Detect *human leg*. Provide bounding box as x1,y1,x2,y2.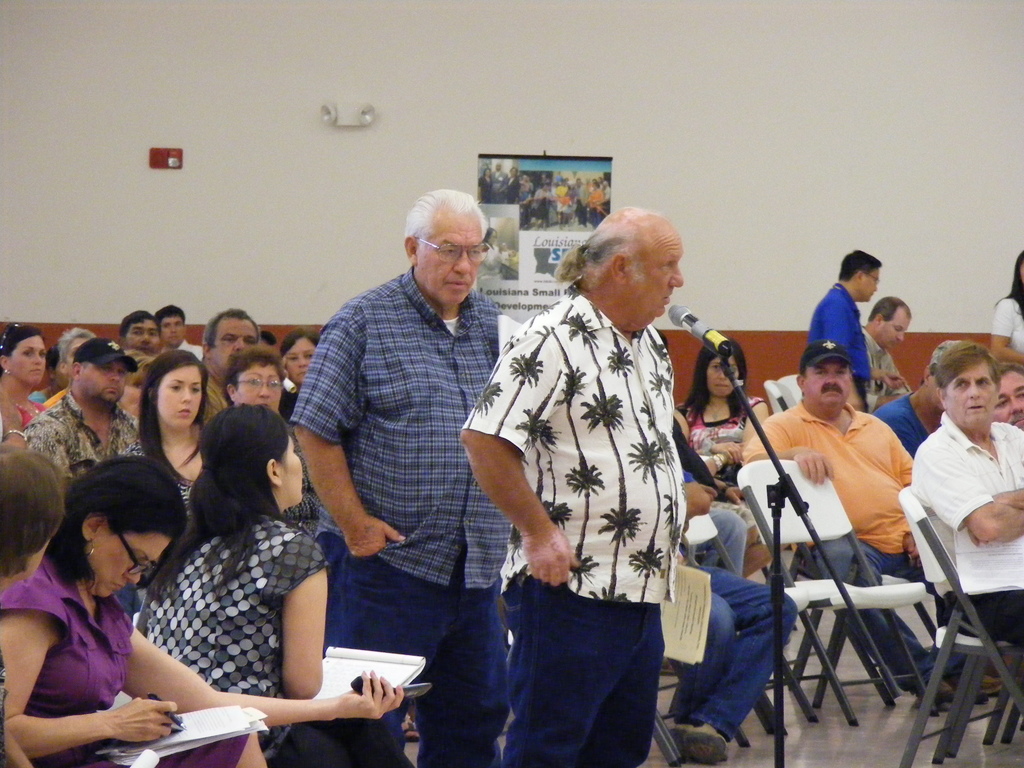
397,717,421,741.
